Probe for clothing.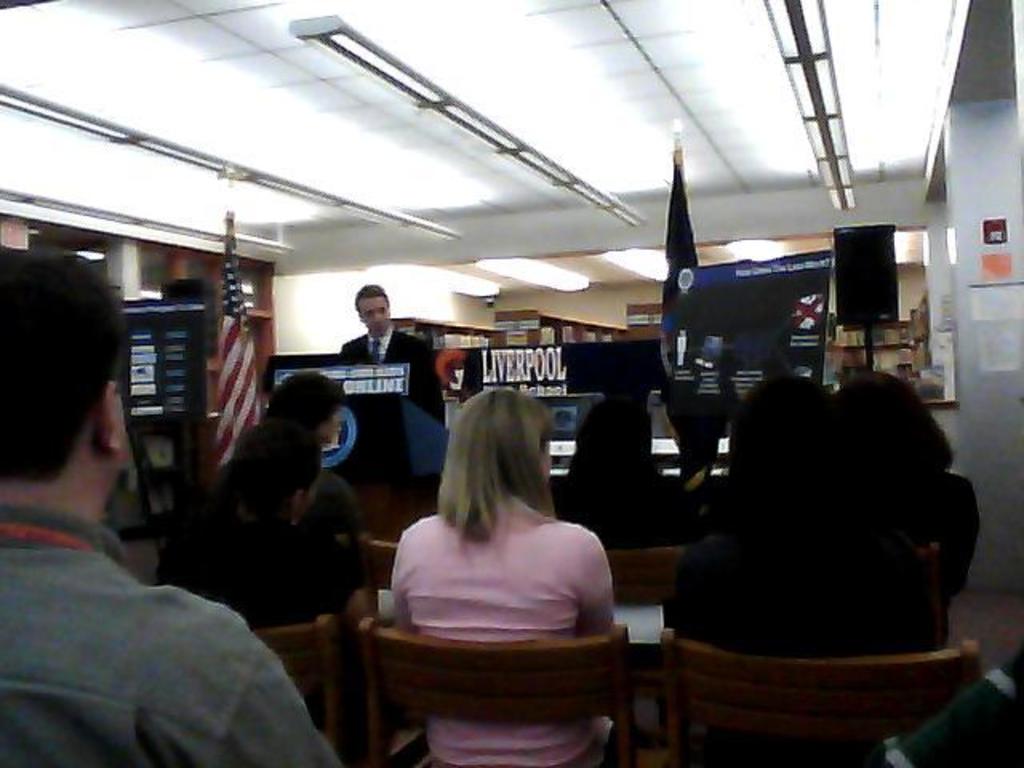
Probe result: 390,490,619,766.
